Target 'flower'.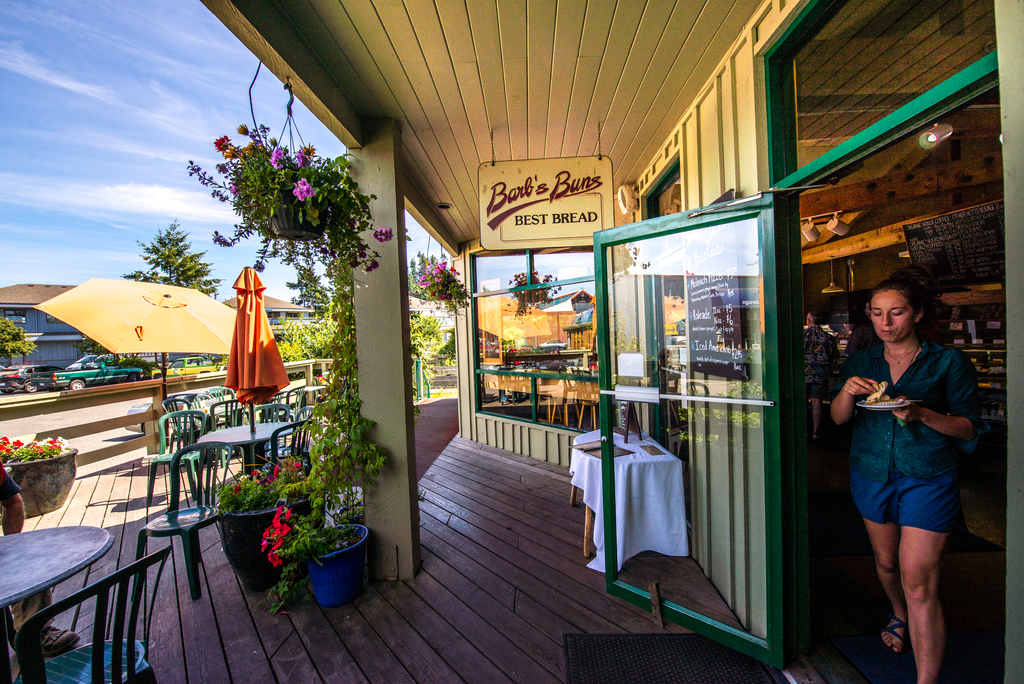
Target region: <region>314, 375, 324, 380</region>.
